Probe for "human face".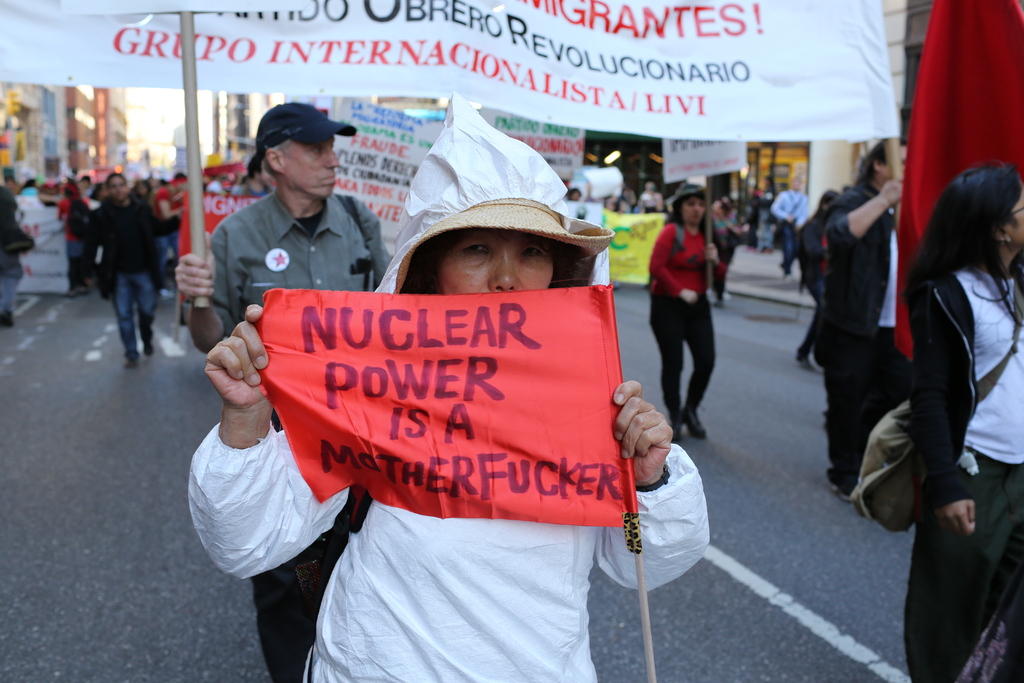
Probe result: BBox(1005, 183, 1023, 247).
